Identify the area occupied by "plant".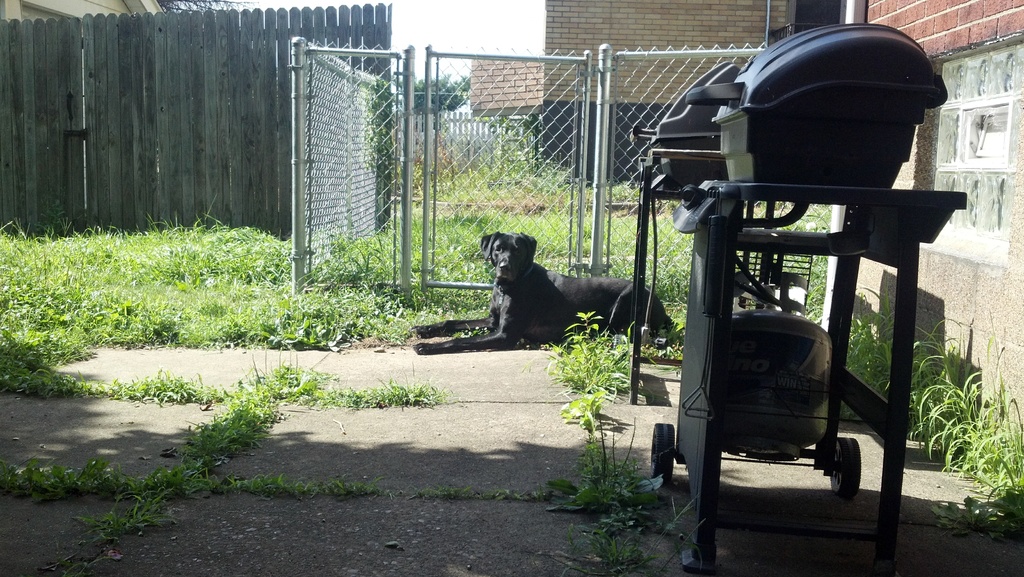
Area: detection(732, 199, 820, 330).
